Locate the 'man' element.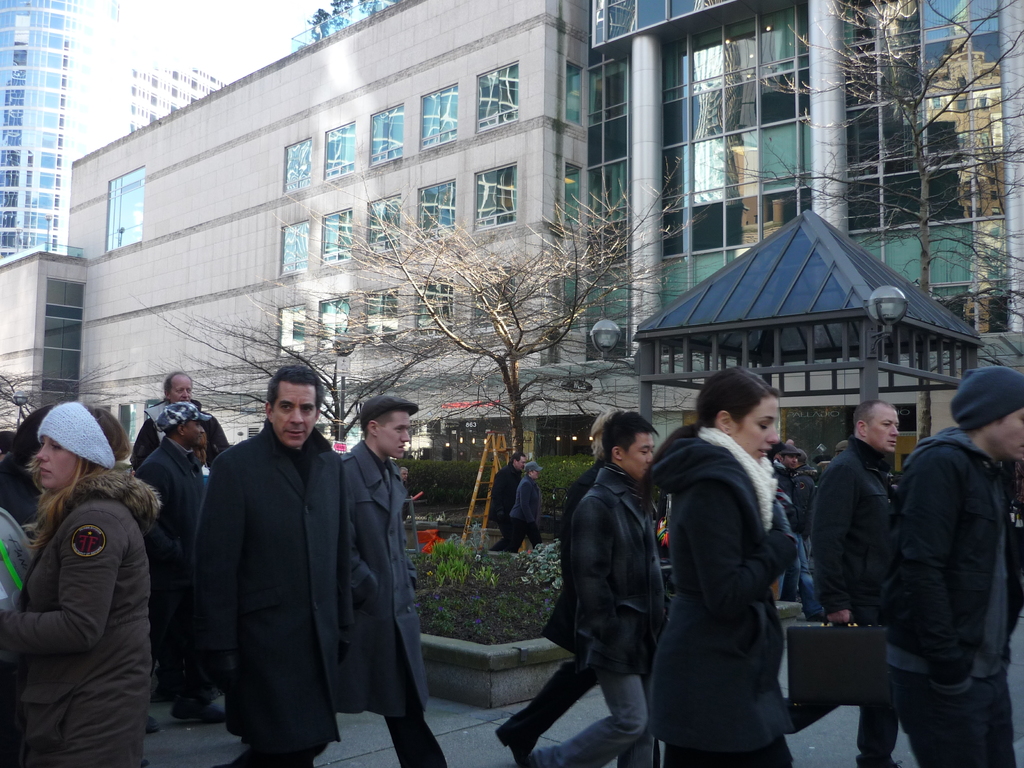
Element bbox: 783:399:902:767.
